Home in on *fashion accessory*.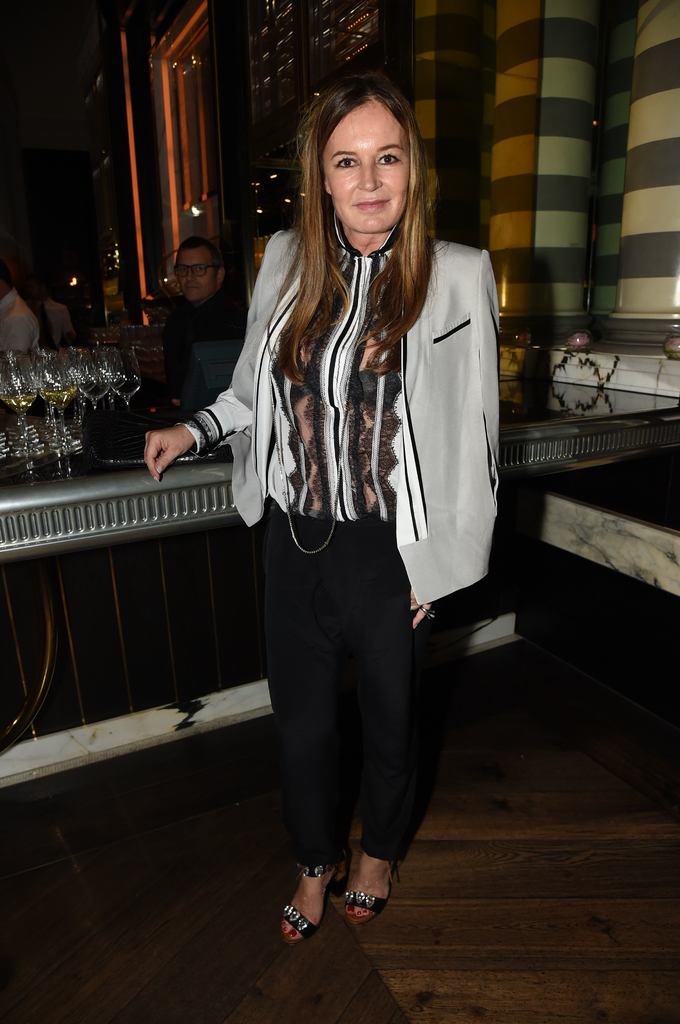
Homed in at (280,860,346,946).
